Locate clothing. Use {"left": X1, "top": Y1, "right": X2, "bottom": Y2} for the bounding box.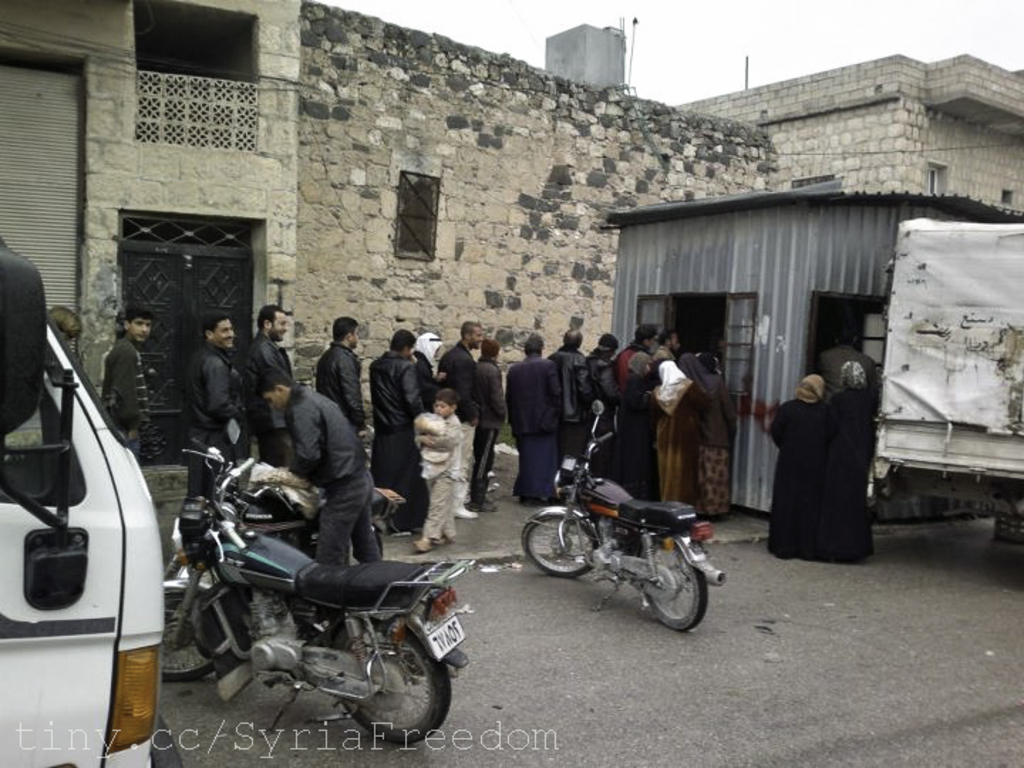
{"left": 583, "top": 346, "right": 617, "bottom": 418}.
